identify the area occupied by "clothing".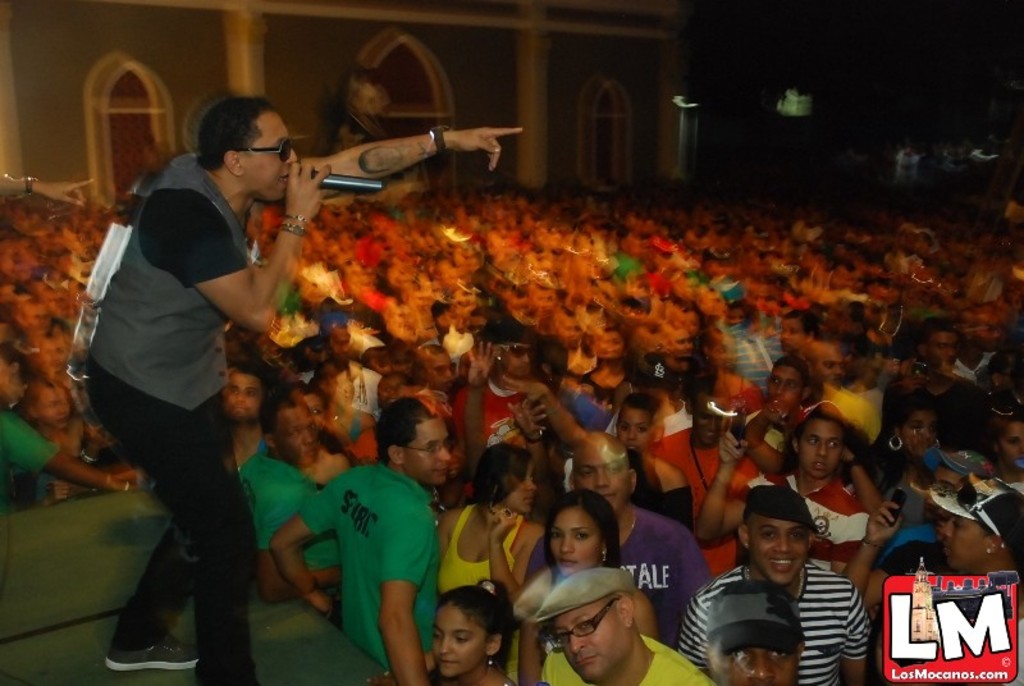
Area: bbox=[596, 398, 705, 439].
